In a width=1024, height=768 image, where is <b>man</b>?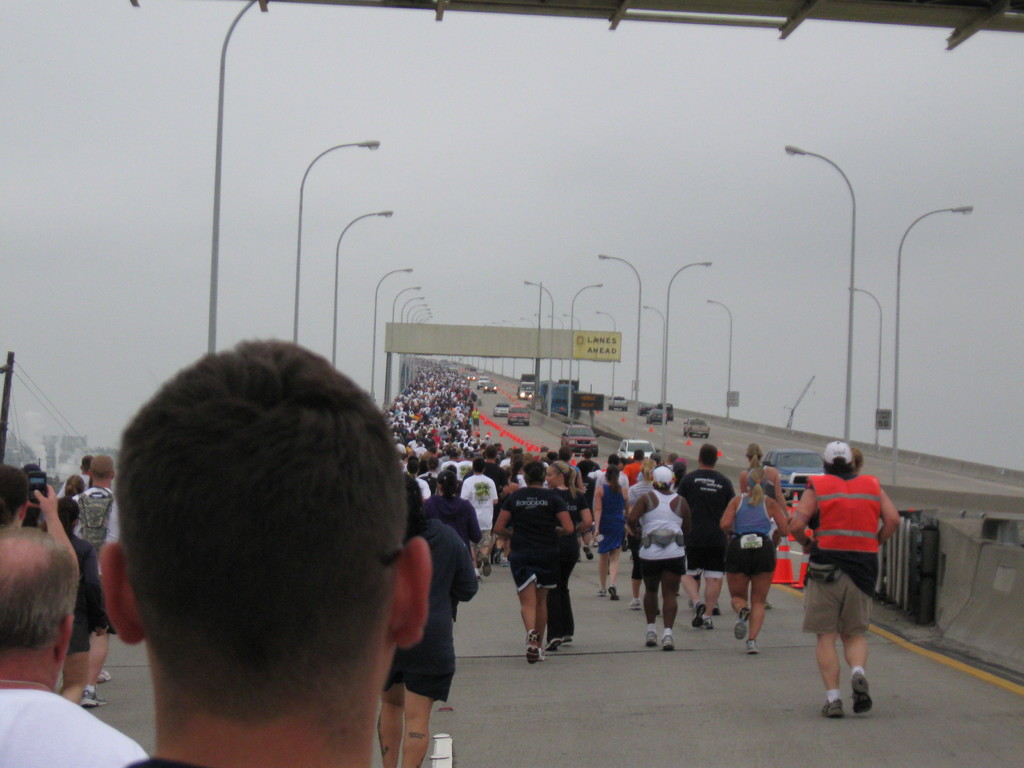
(673,444,737,632).
